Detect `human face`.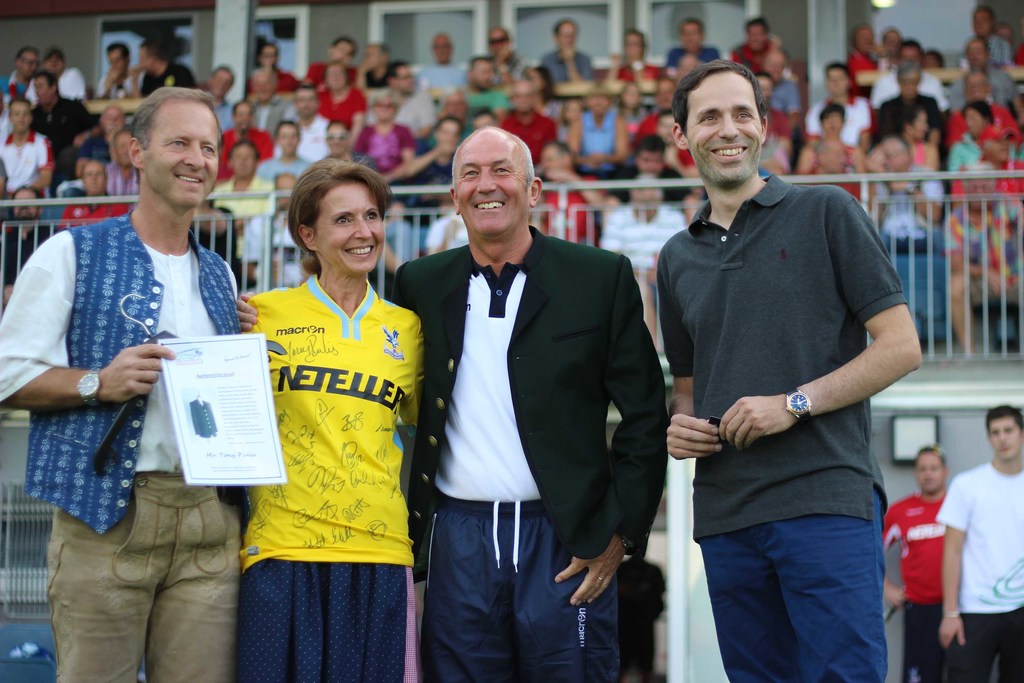
Detected at (13,187,38,218).
